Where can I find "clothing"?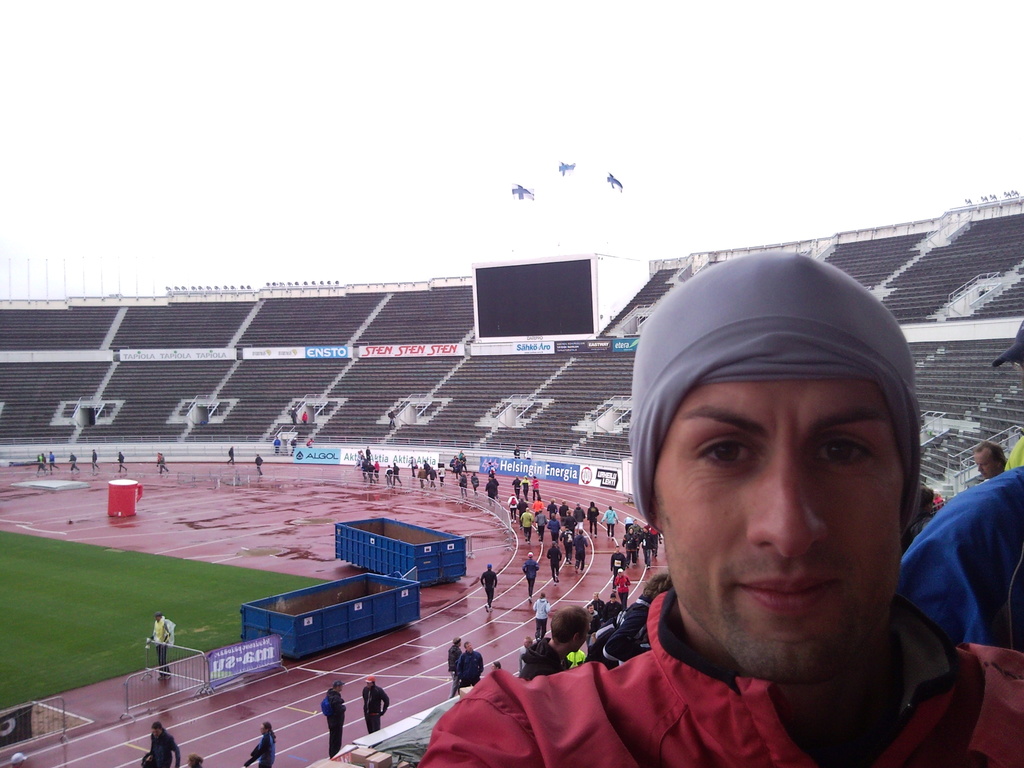
You can find it at (600, 600, 623, 621).
